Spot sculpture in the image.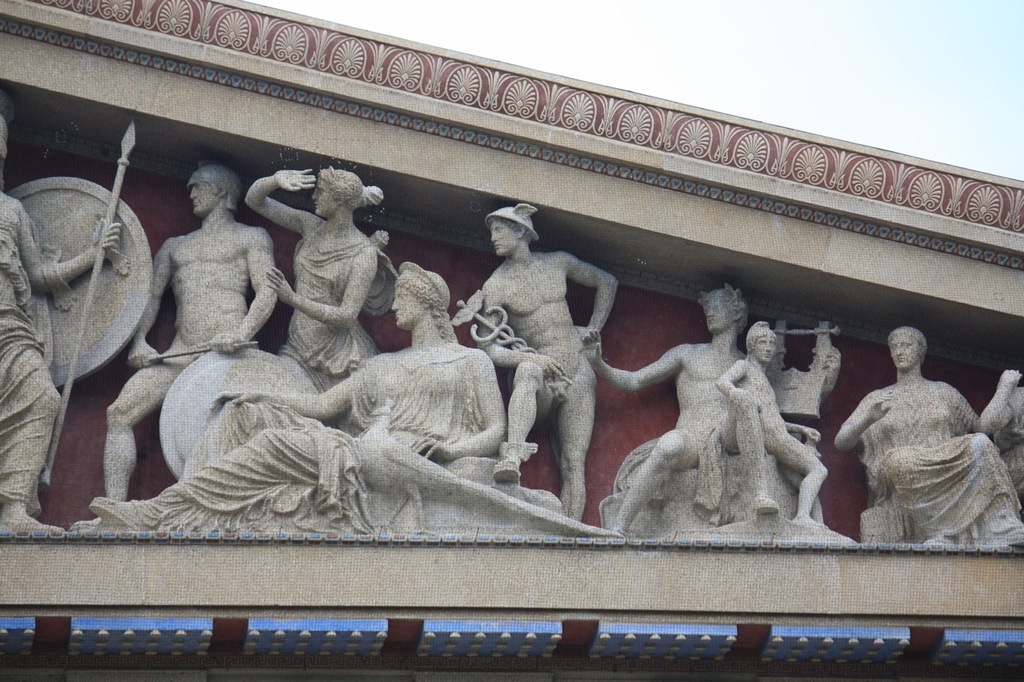
sculpture found at rect(0, 95, 156, 531).
